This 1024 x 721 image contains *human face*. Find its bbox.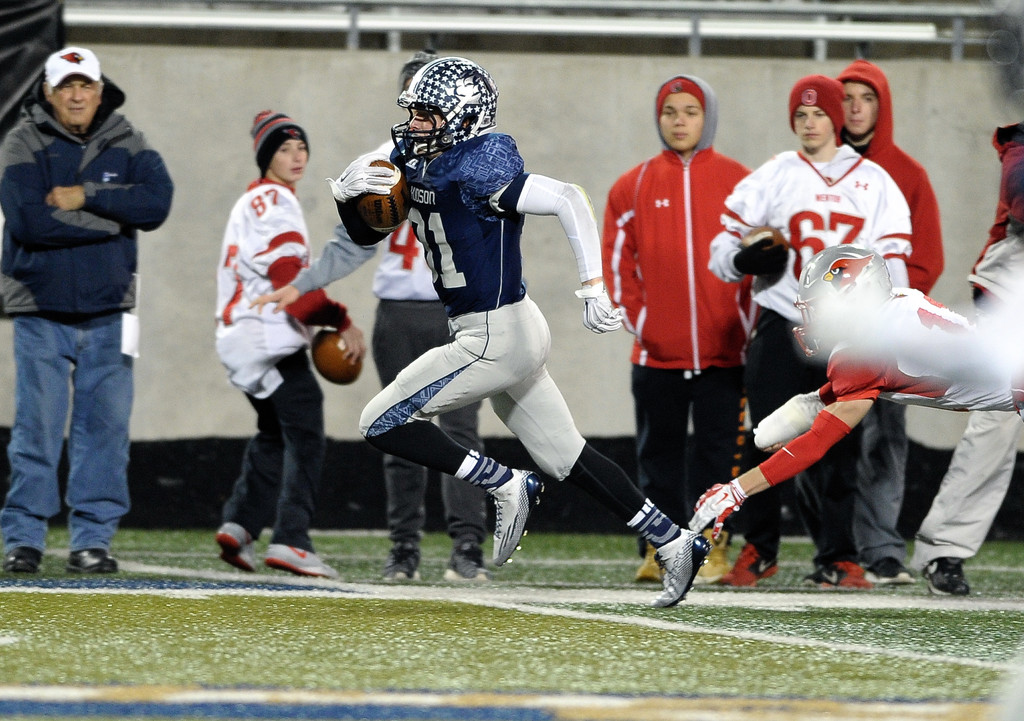
x1=269, y1=136, x2=308, y2=175.
